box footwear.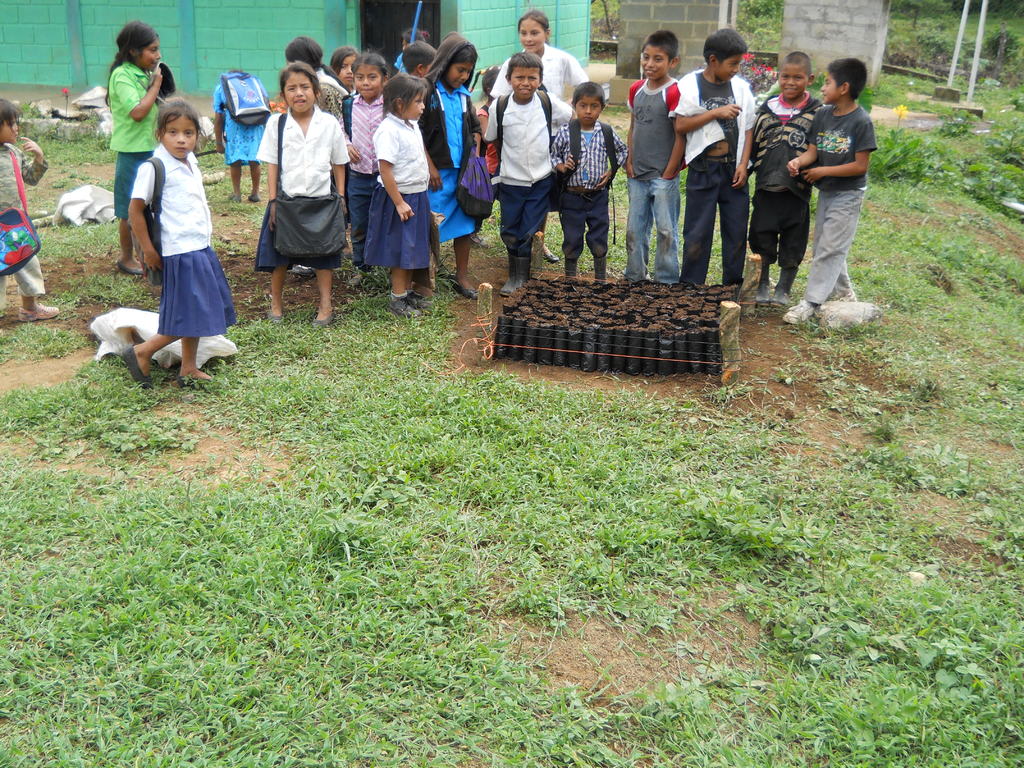
<box>593,253,605,280</box>.
